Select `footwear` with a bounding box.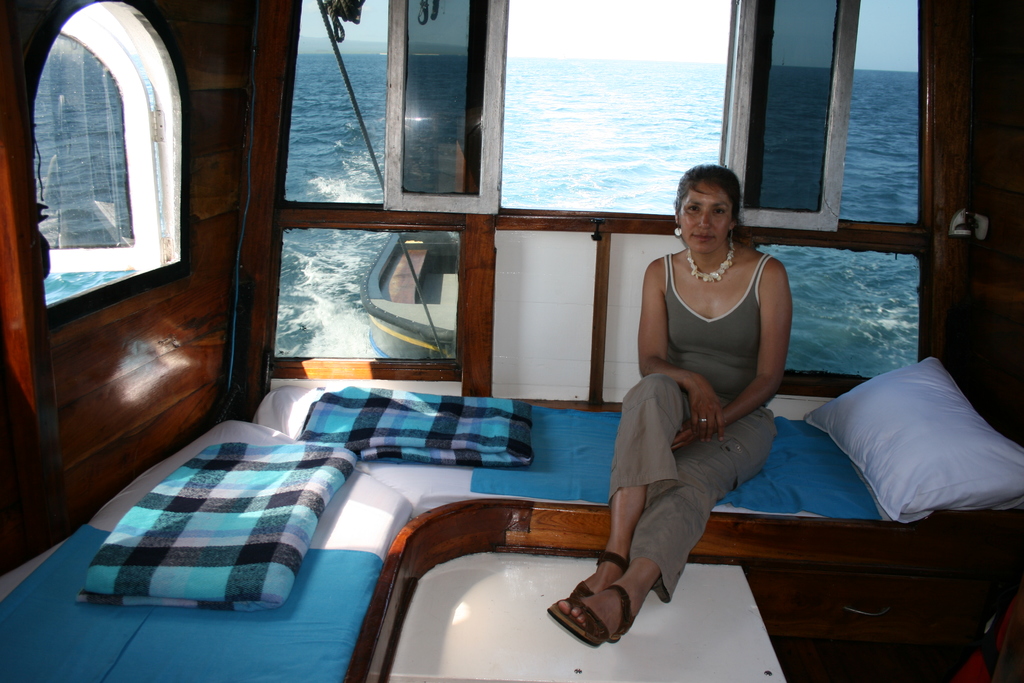
bbox=[544, 581, 630, 652].
